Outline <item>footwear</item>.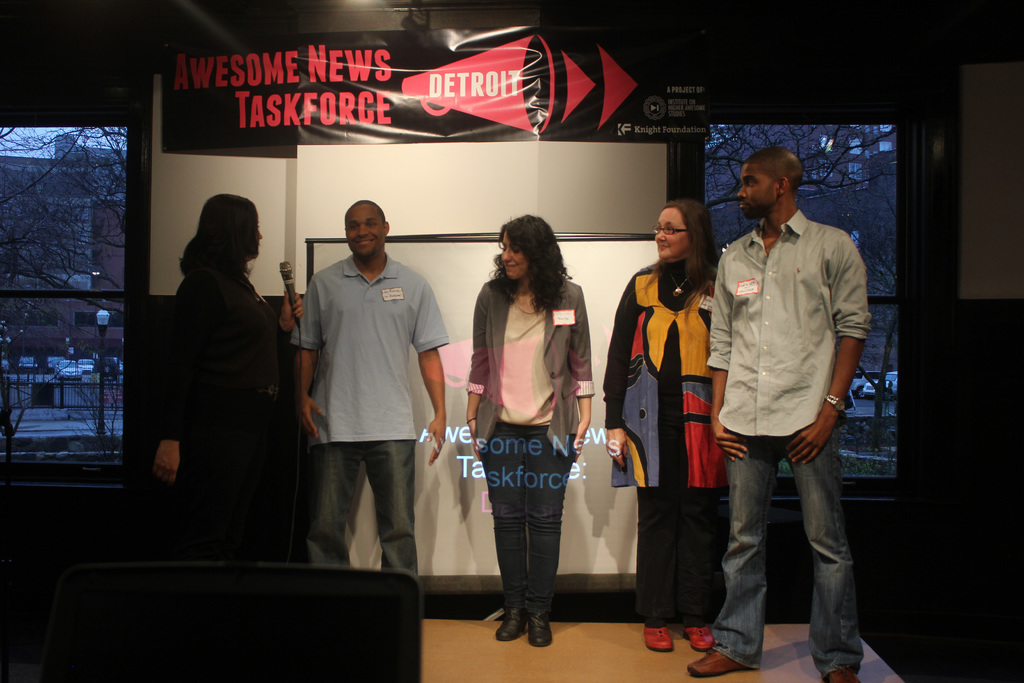
Outline: {"left": 686, "top": 646, "right": 749, "bottom": 680}.
